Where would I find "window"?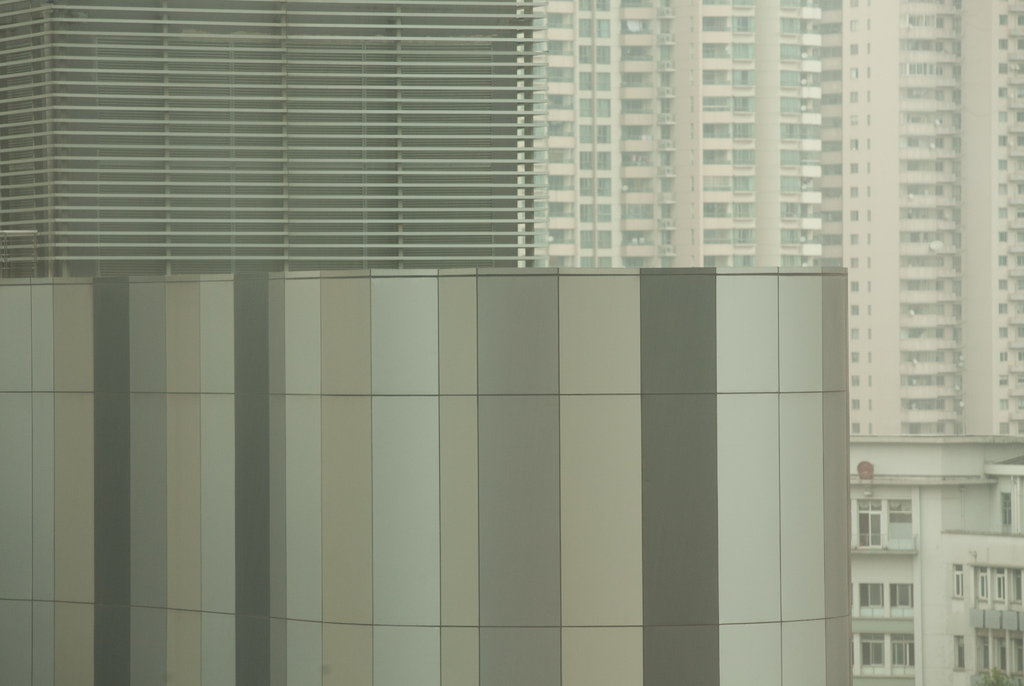
At bbox=(863, 633, 886, 671).
